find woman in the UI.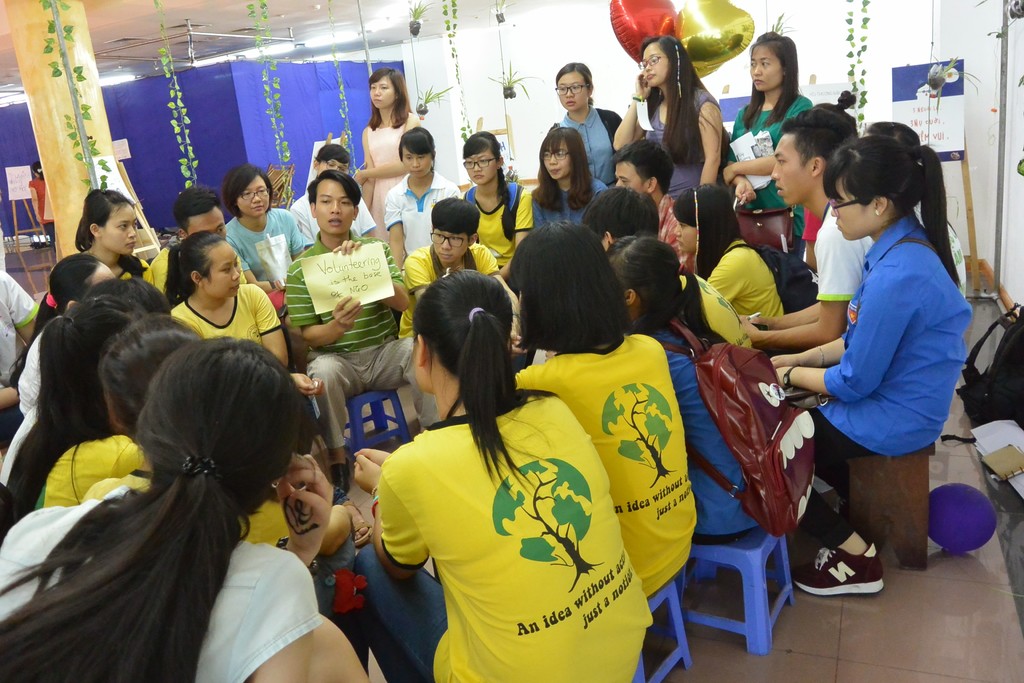
UI element at 381,127,461,274.
